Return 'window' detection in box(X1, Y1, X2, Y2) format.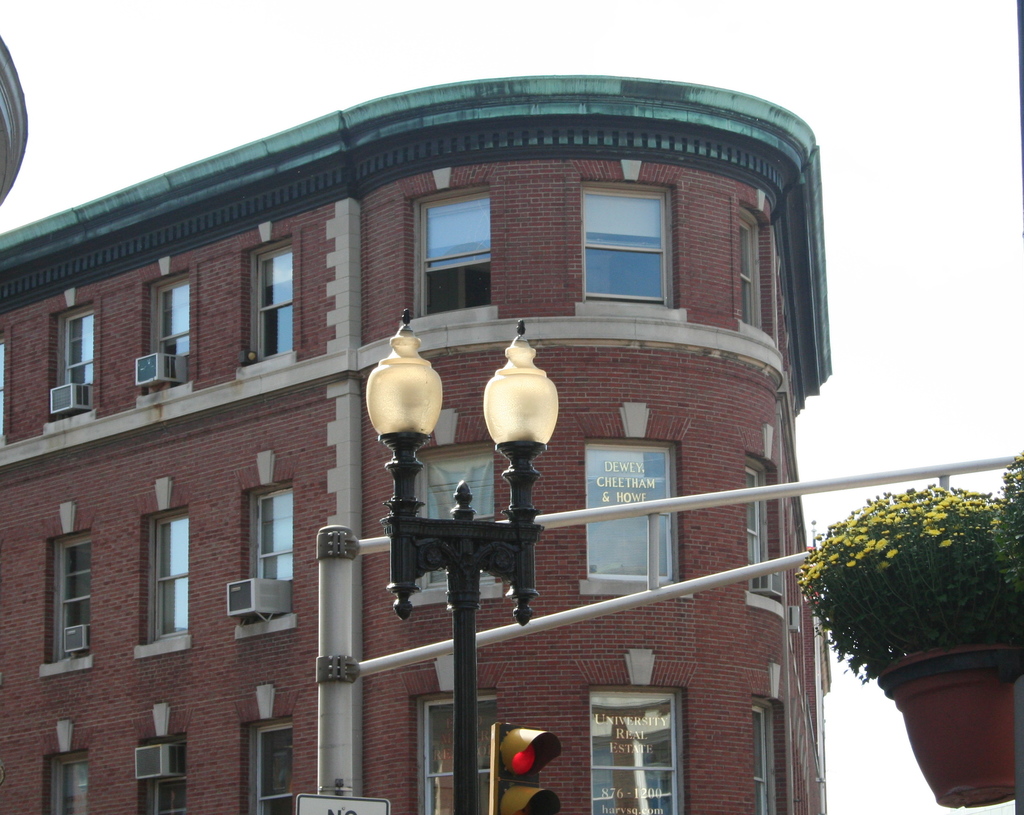
box(45, 742, 93, 814).
